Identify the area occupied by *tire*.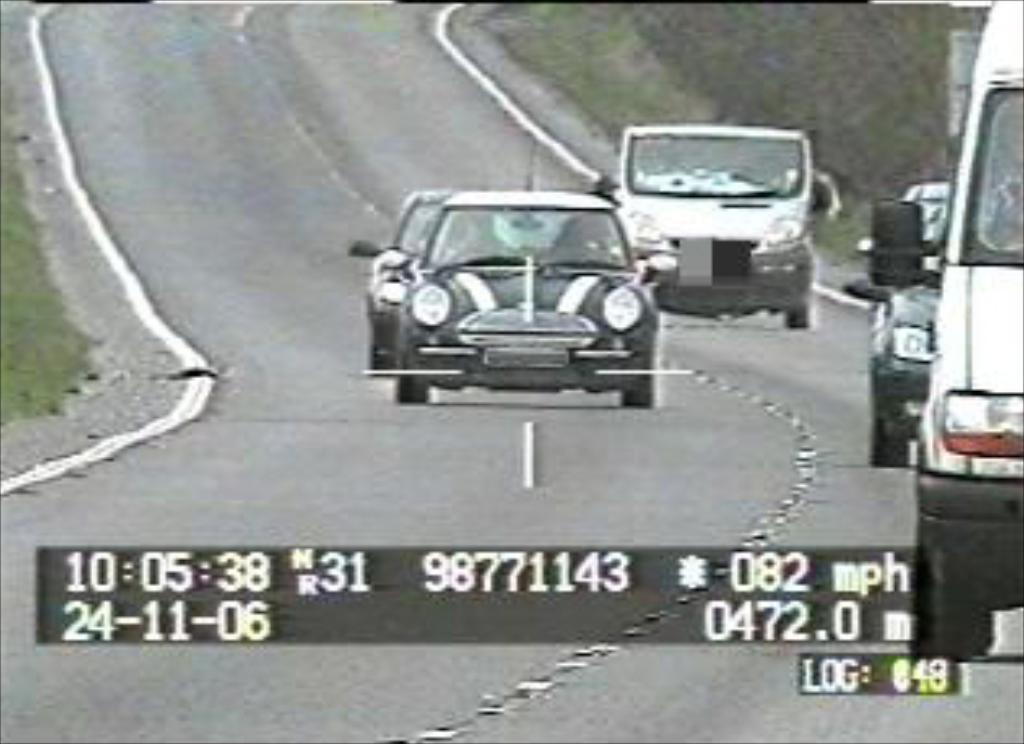
Area: [393,370,426,403].
